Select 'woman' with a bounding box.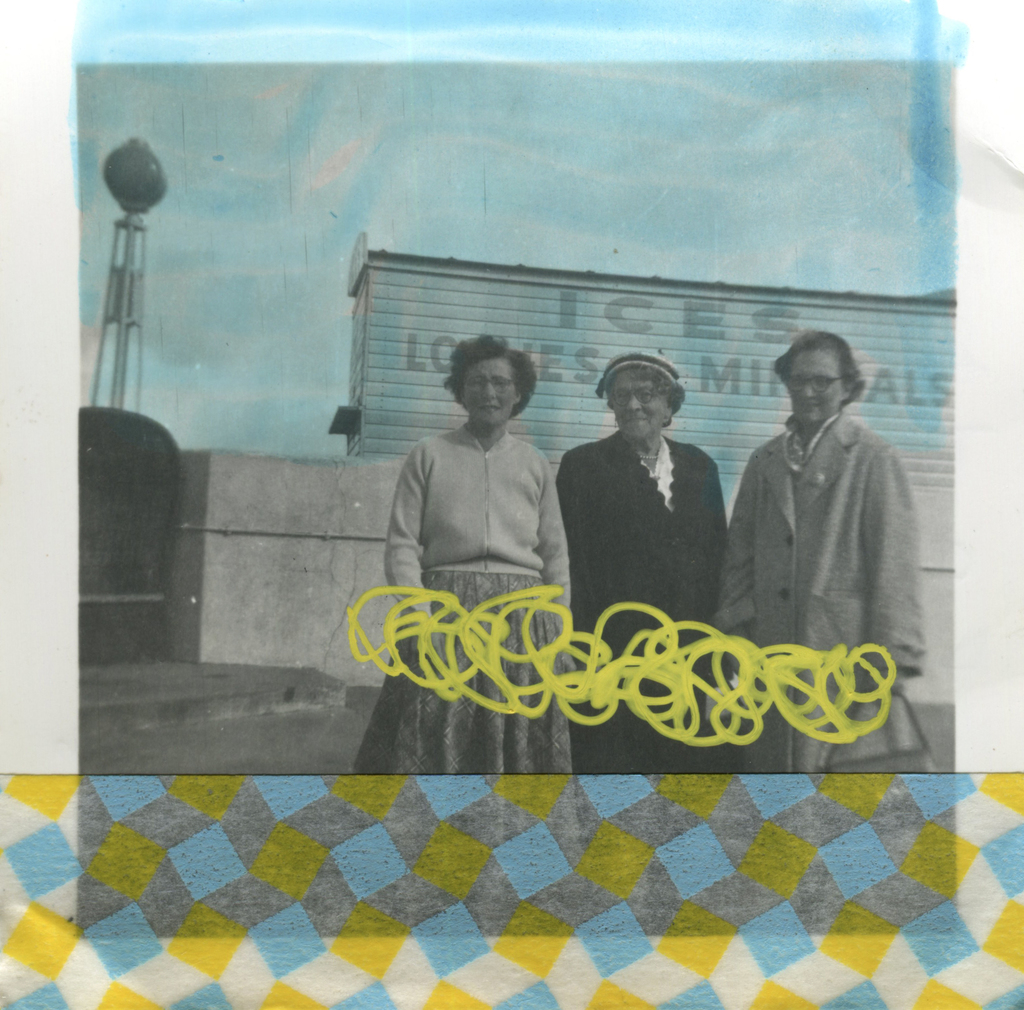
BBox(720, 317, 927, 735).
